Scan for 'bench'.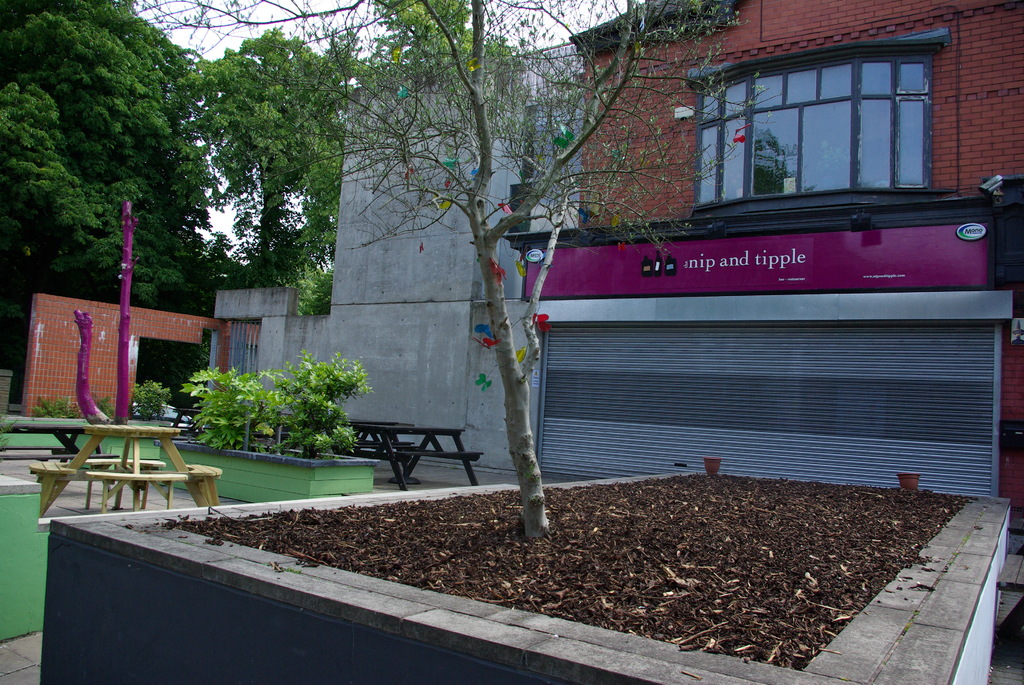
Scan result: select_region(33, 425, 223, 517).
